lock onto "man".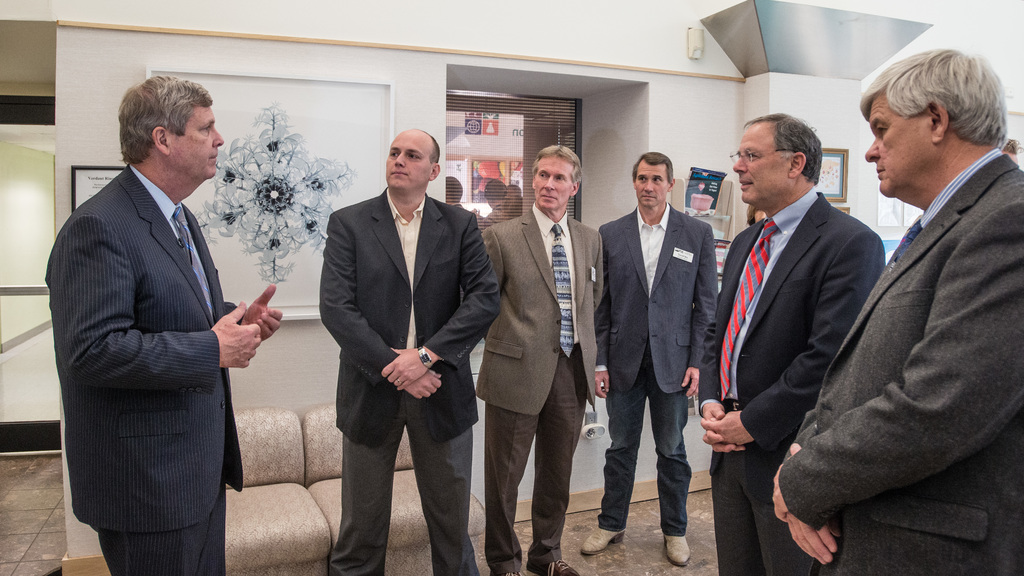
Locked: (x1=485, y1=144, x2=606, y2=575).
